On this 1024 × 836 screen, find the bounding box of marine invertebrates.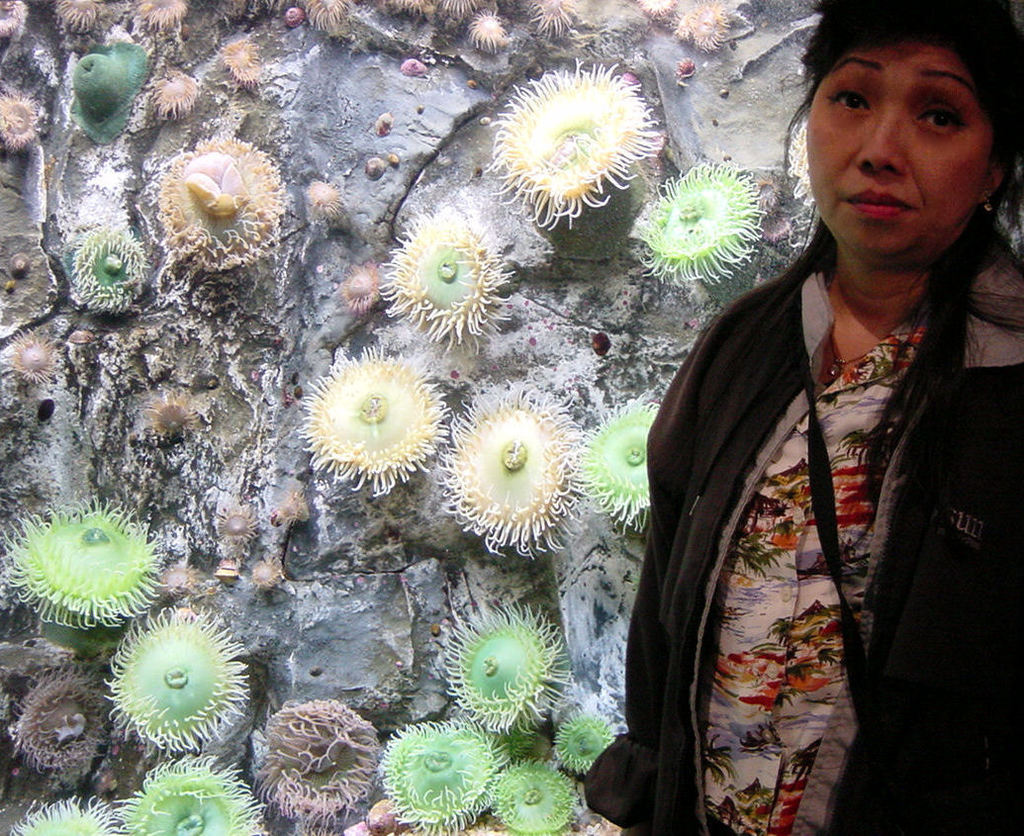
Bounding box: [x1=149, y1=126, x2=289, y2=269].
